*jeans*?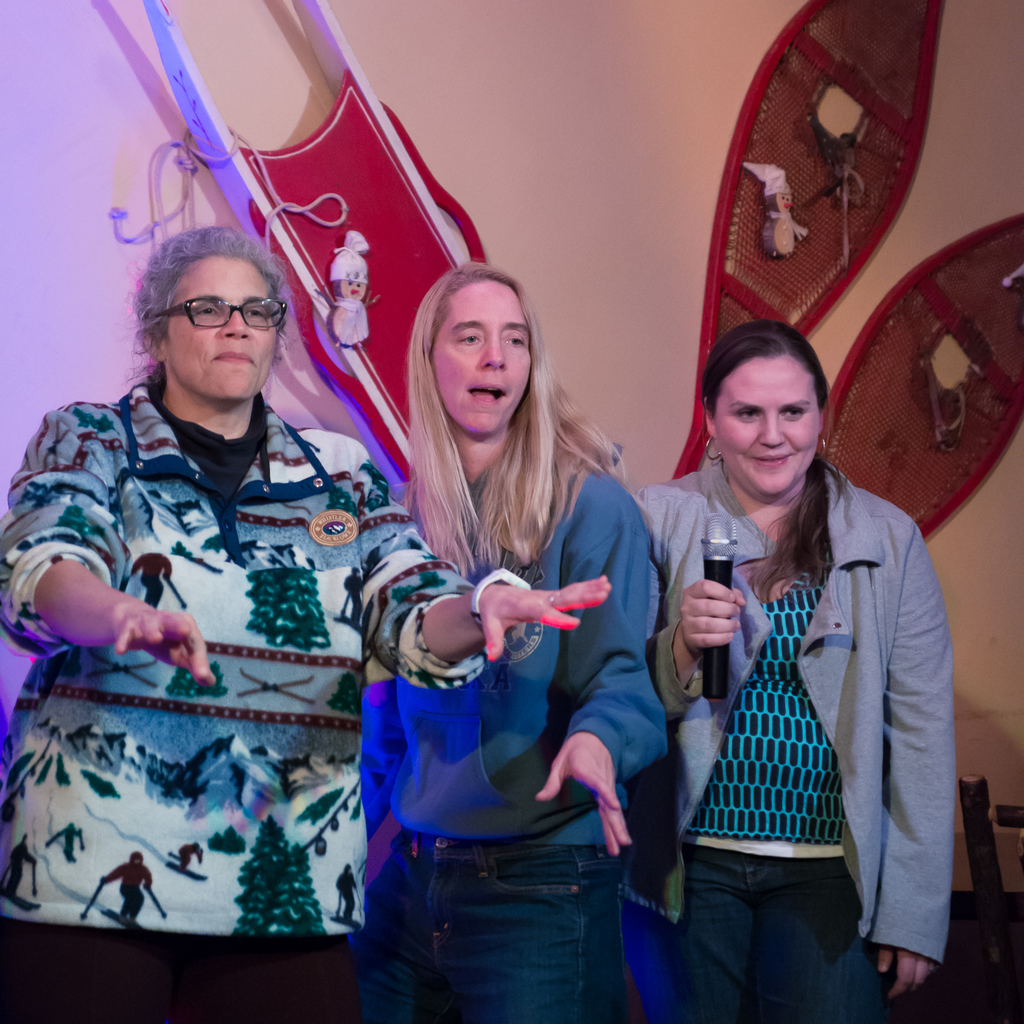
bbox(361, 833, 632, 1022)
